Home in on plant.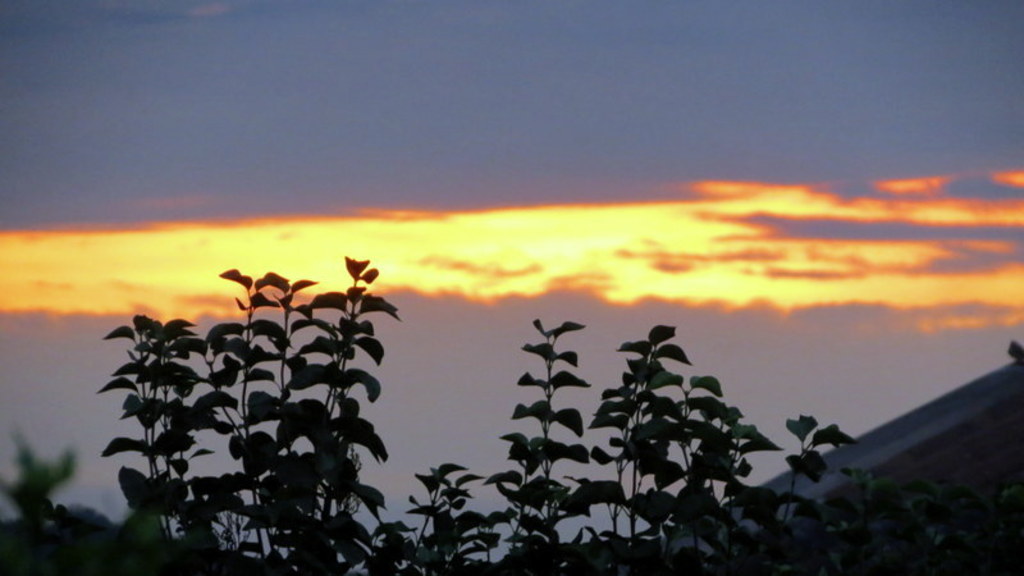
Homed in at 93, 248, 388, 575.
